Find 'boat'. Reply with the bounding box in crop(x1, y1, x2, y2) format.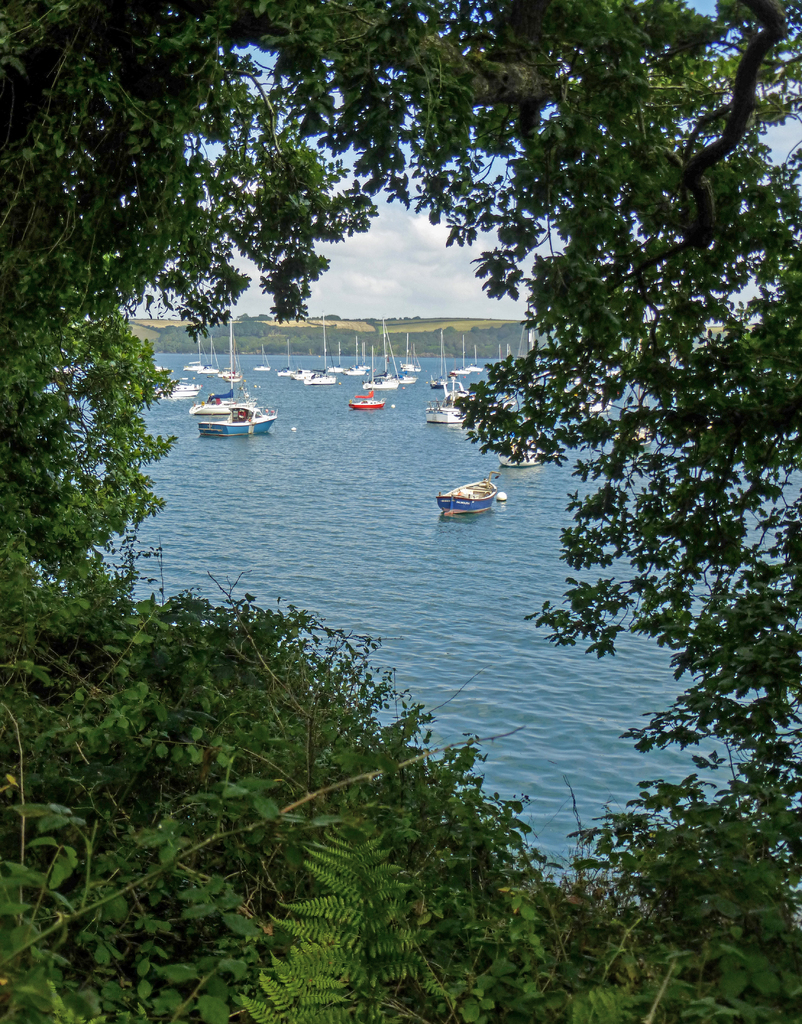
crop(433, 326, 448, 387).
